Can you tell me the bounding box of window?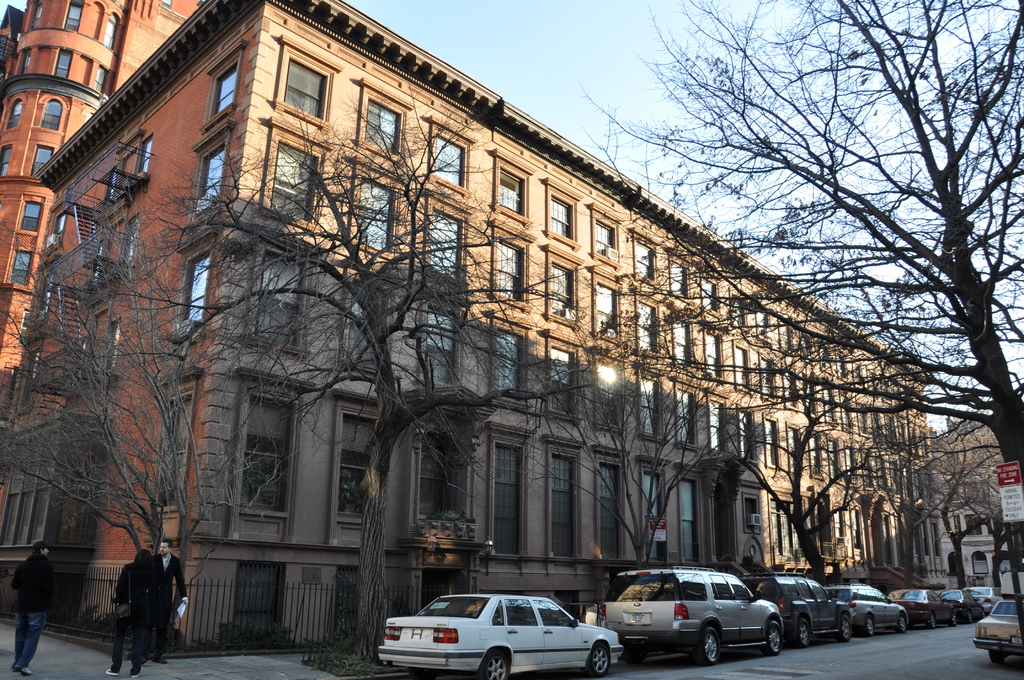
<bbox>424, 213, 459, 282</bbox>.
